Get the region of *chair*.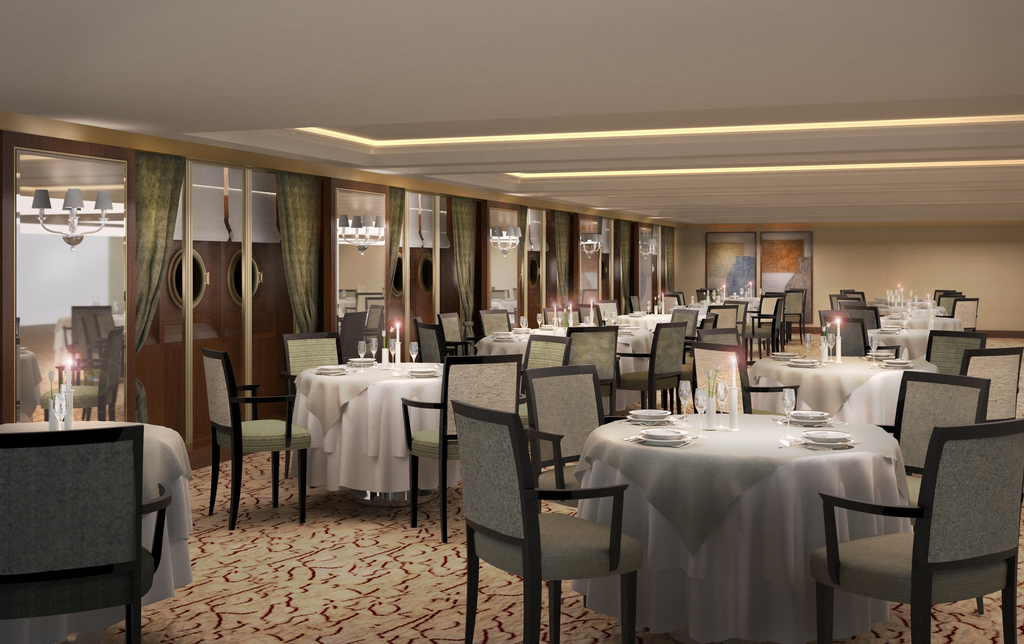
box=[565, 323, 616, 421].
